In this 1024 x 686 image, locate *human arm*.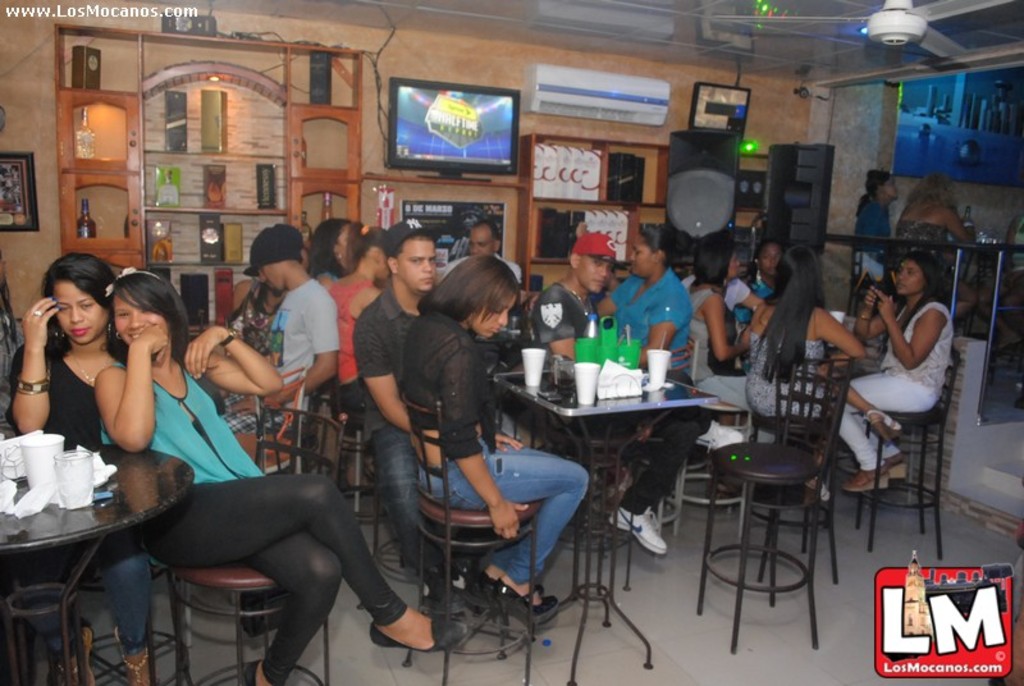
Bounding box: (593, 278, 630, 320).
